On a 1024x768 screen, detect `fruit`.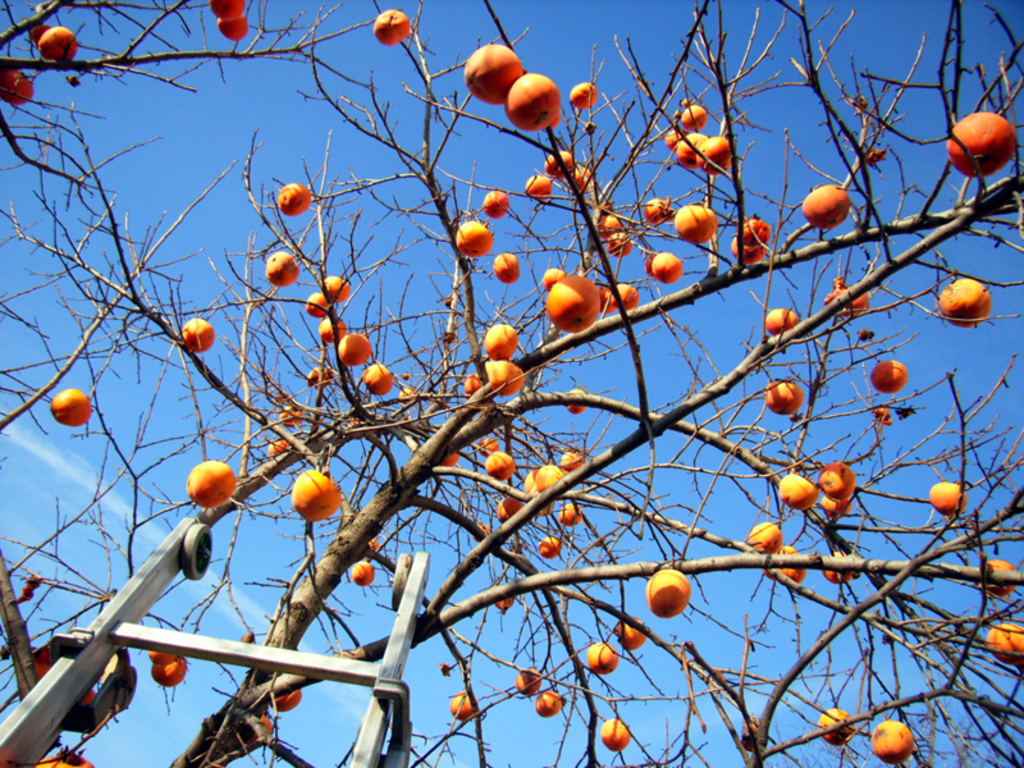
[864, 721, 918, 763].
